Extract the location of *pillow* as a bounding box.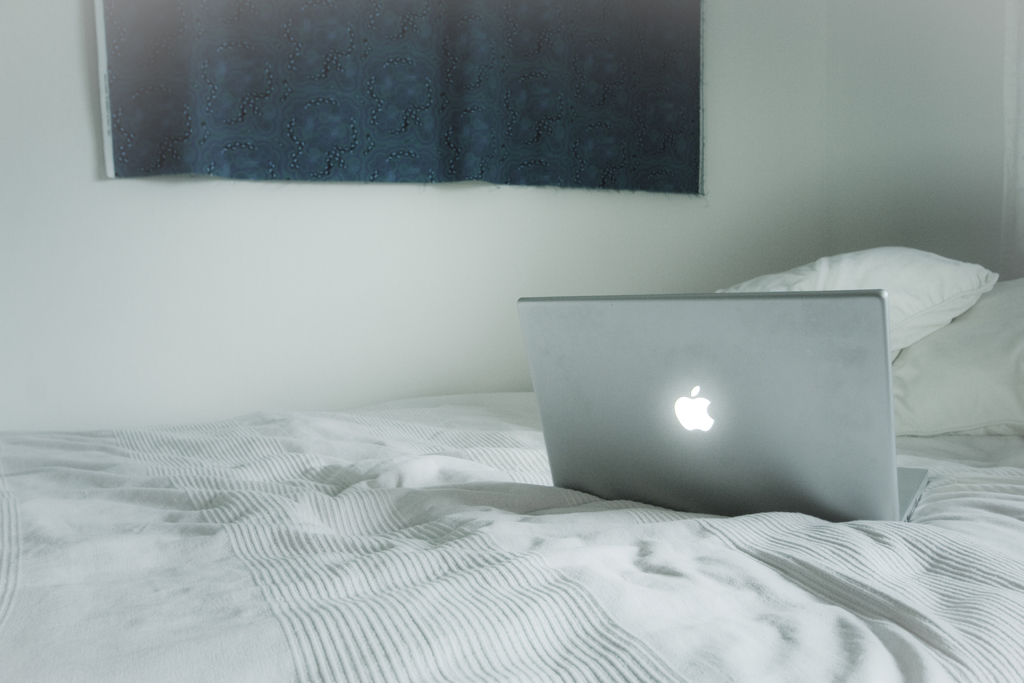
box(709, 240, 986, 361).
